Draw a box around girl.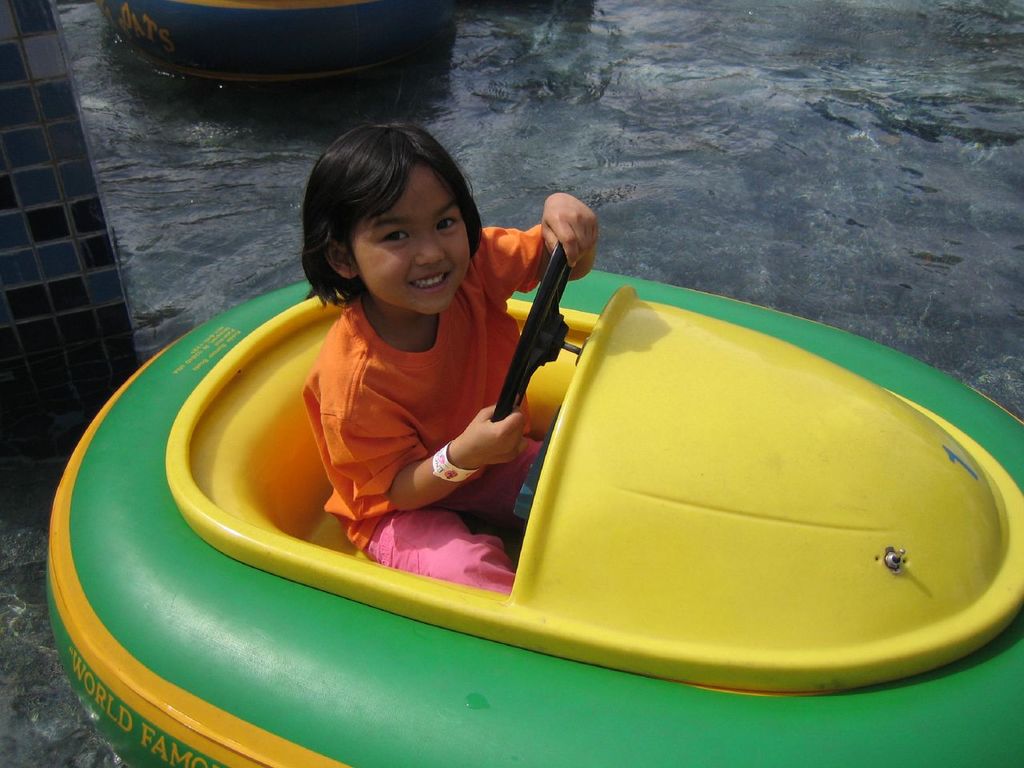
detection(299, 114, 607, 597).
